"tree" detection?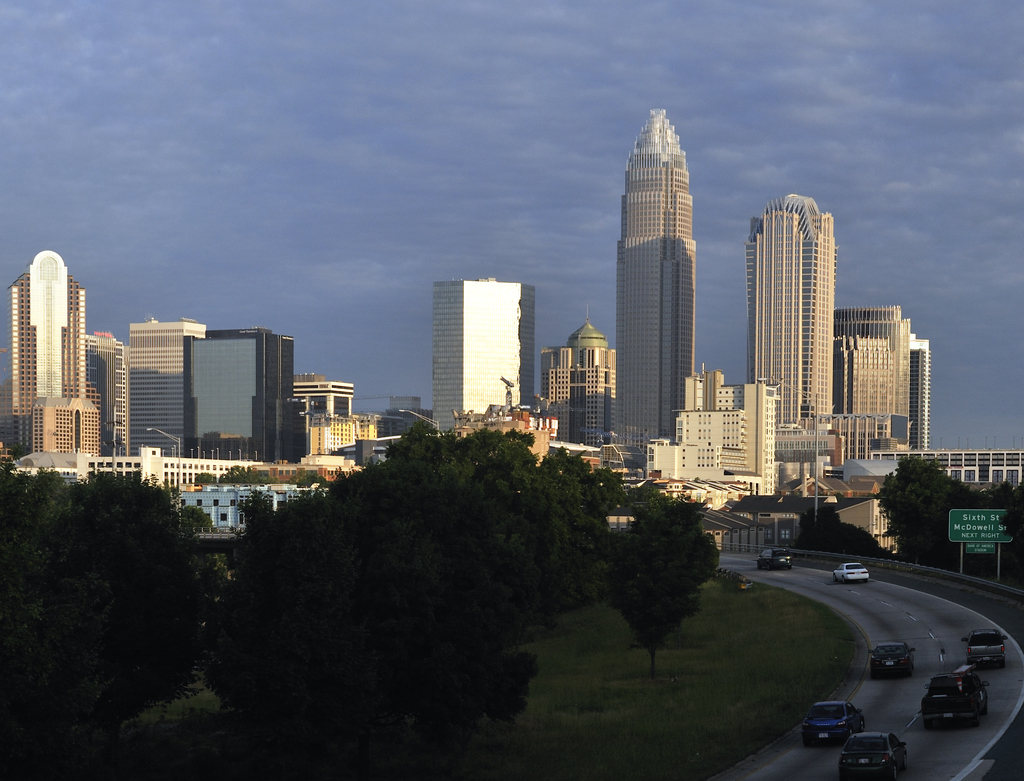
(x1=193, y1=454, x2=551, y2=780)
